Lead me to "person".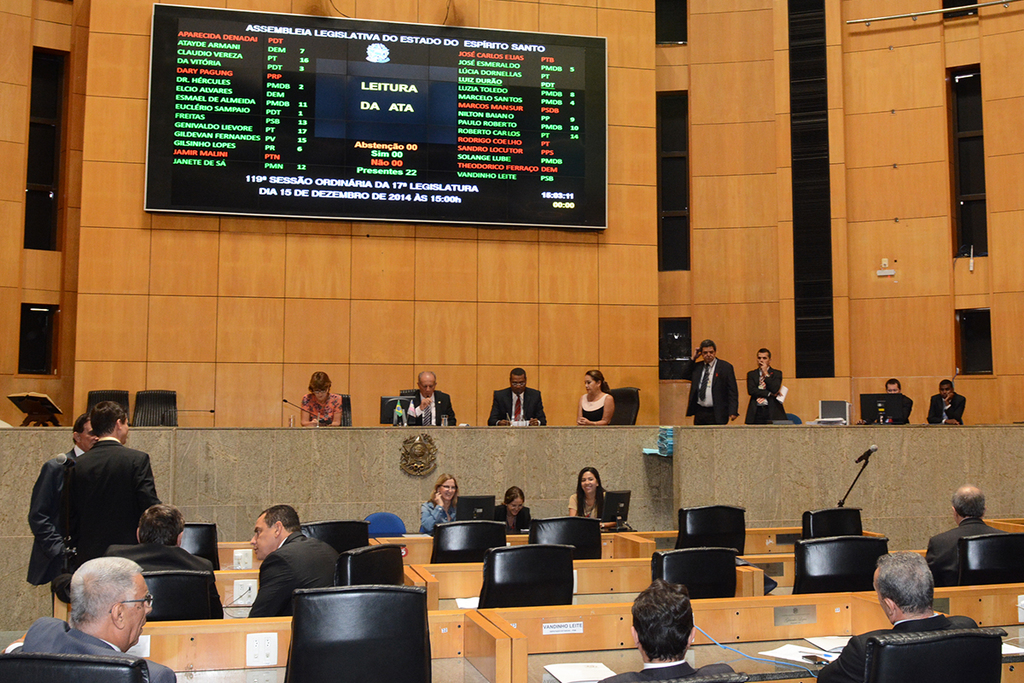
Lead to [743,338,782,426].
